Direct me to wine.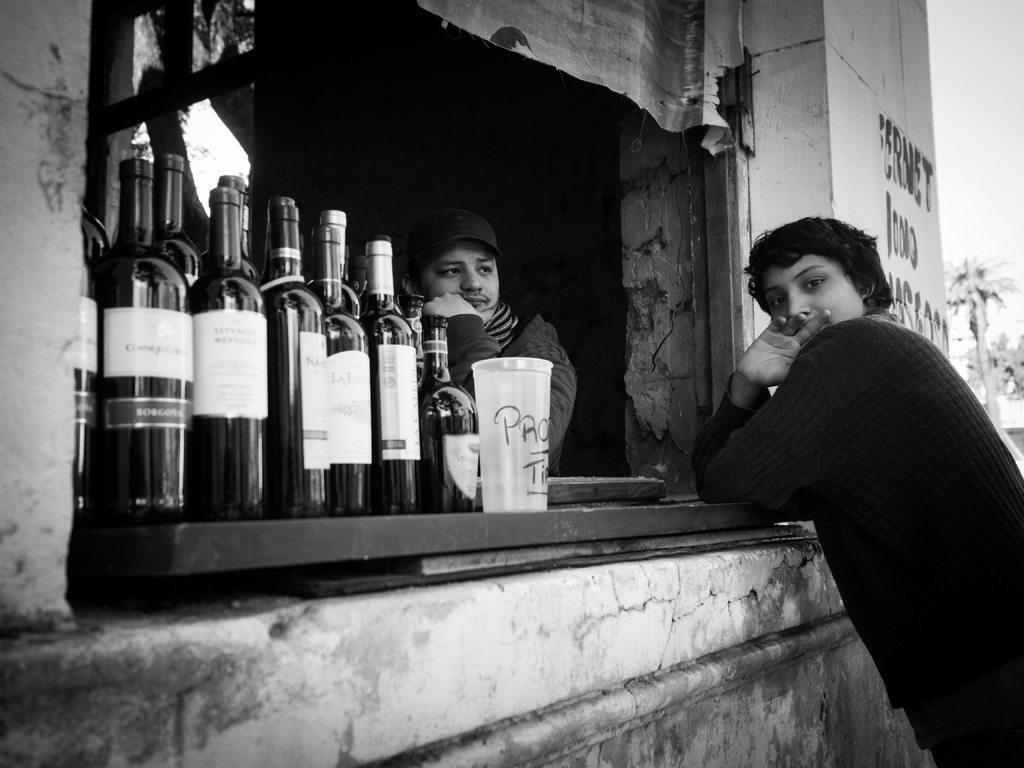
Direction: {"x1": 179, "y1": 182, "x2": 267, "y2": 506}.
